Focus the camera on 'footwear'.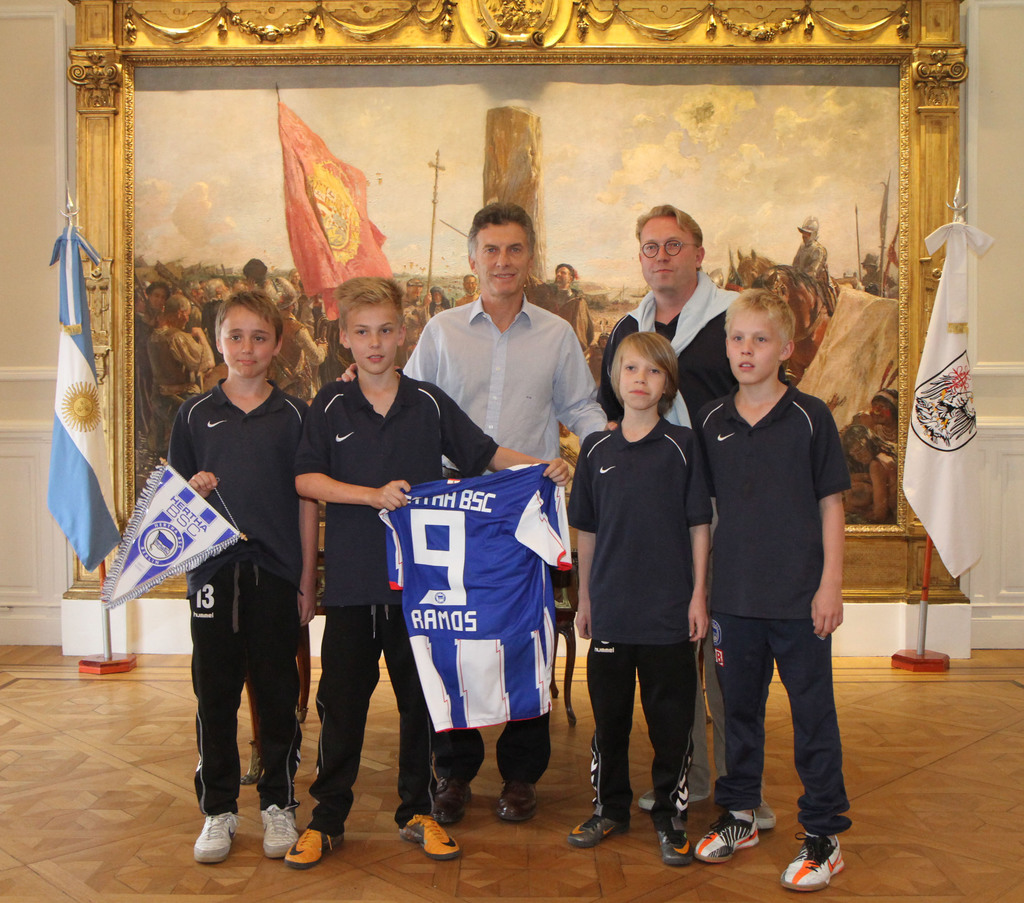
Focus region: 186:804:238:866.
